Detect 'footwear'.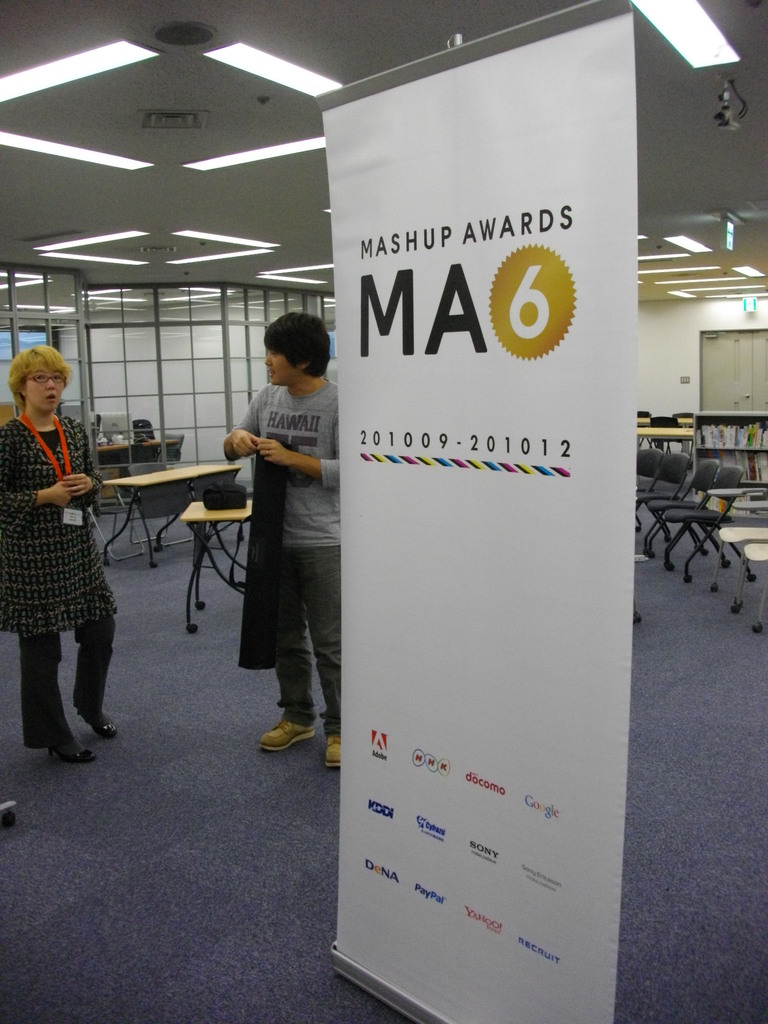
Detected at locate(89, 717, 114, 739).
